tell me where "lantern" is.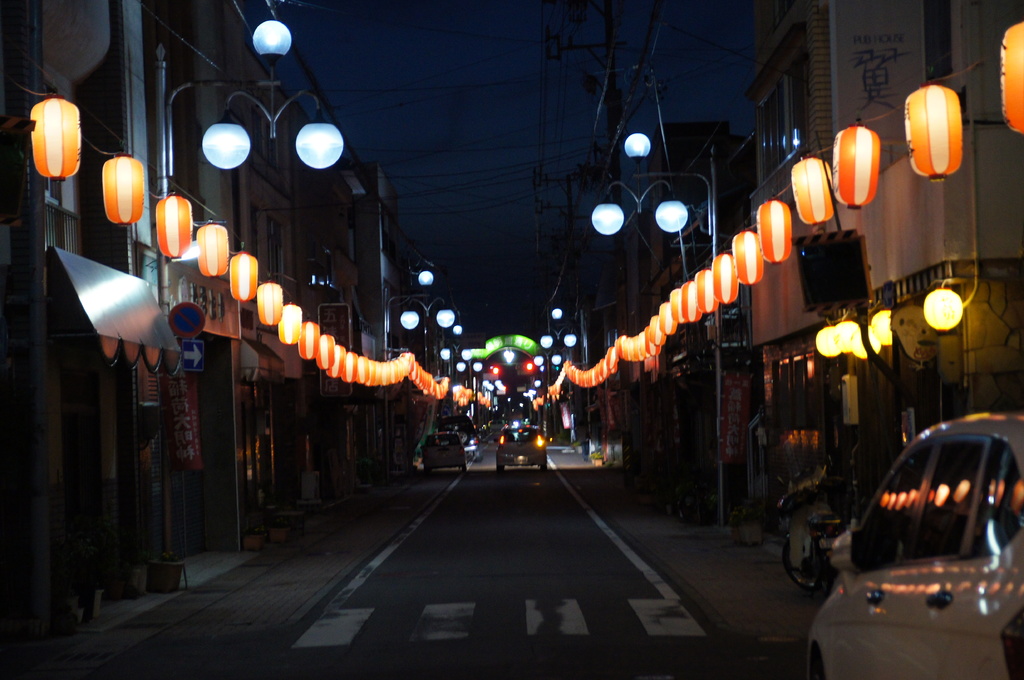
"lantern" is at region(157, 196, 190, 260).
